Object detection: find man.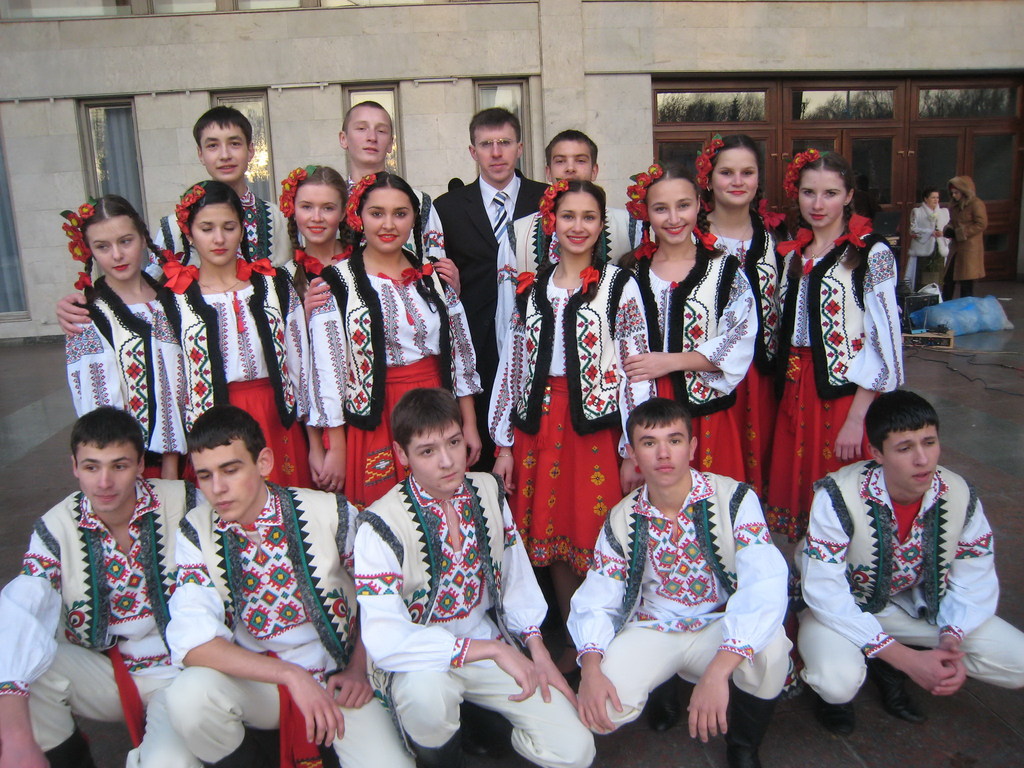
select_region(930, 173, 984, 299).
